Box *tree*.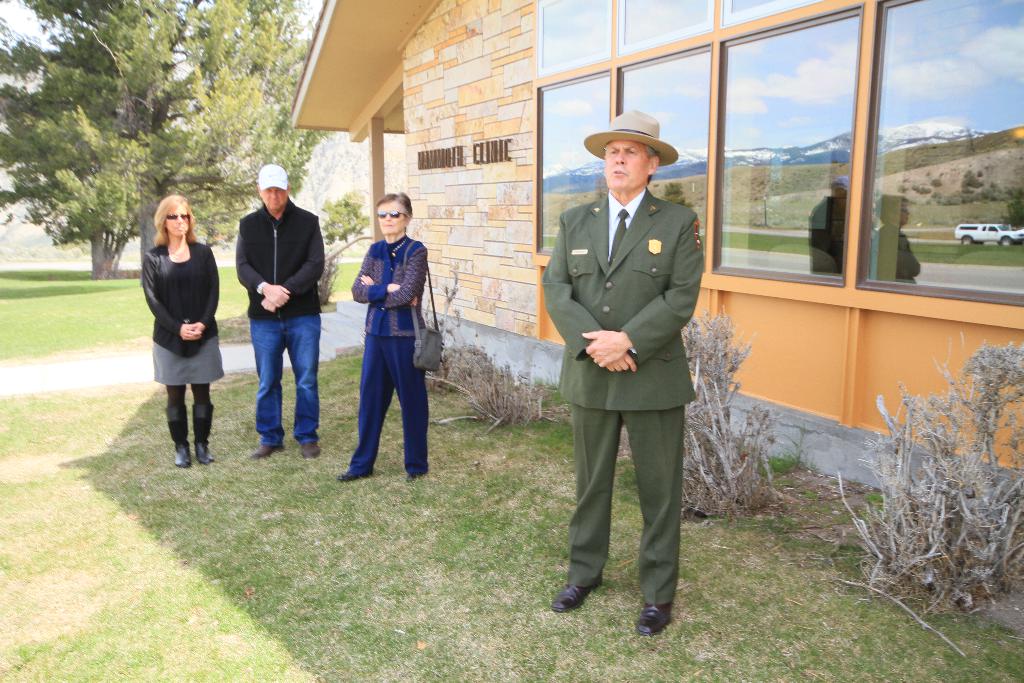
bbox=(98, 1, 309, 266).
